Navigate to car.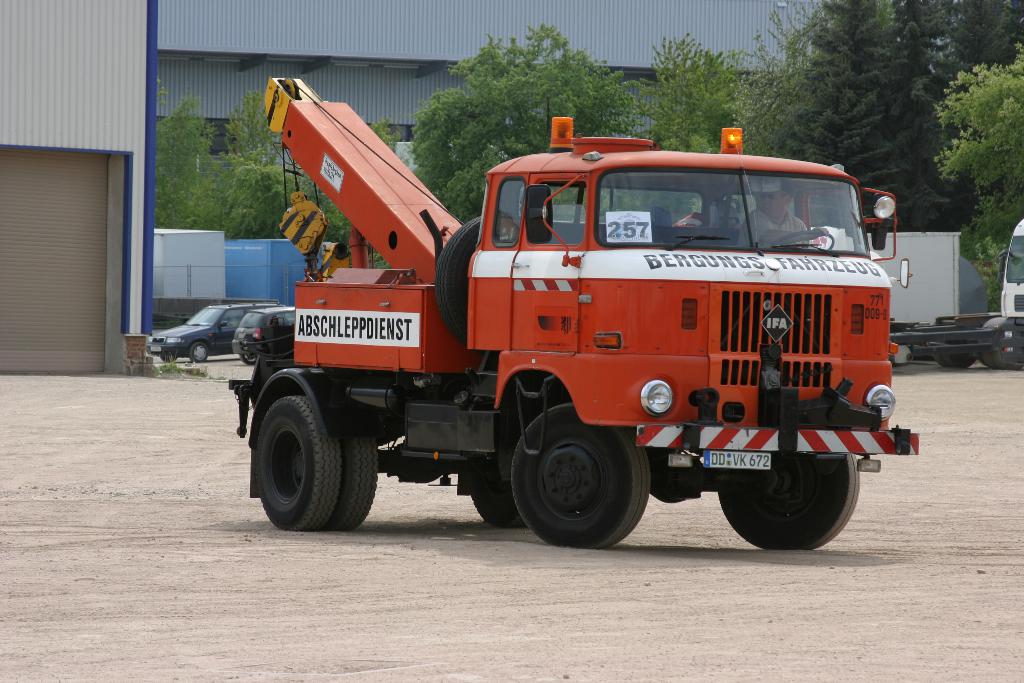
Navigation target: (232,299,294,360).
